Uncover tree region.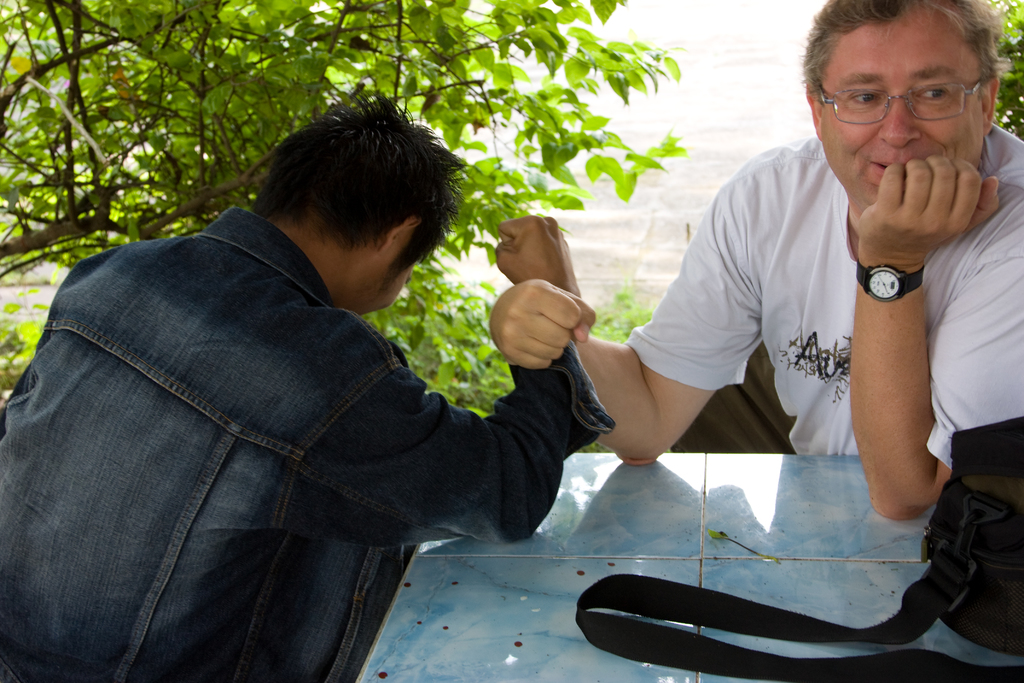
Uncovered: left=0, top=0, right=691, bottom=434.
